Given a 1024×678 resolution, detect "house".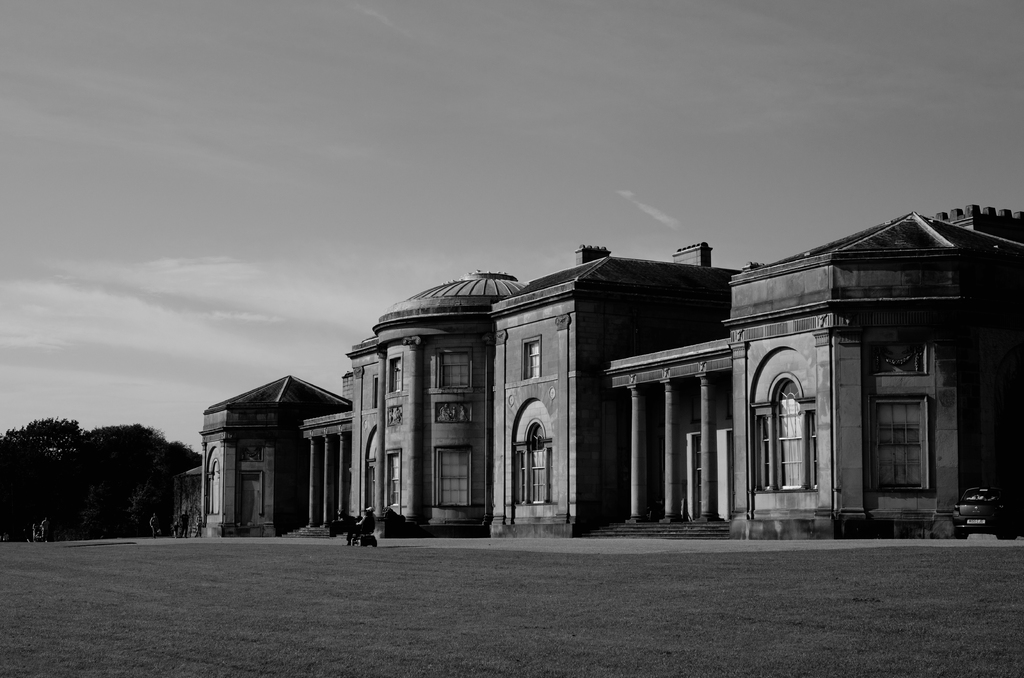
(193, 369, 351, 546).
